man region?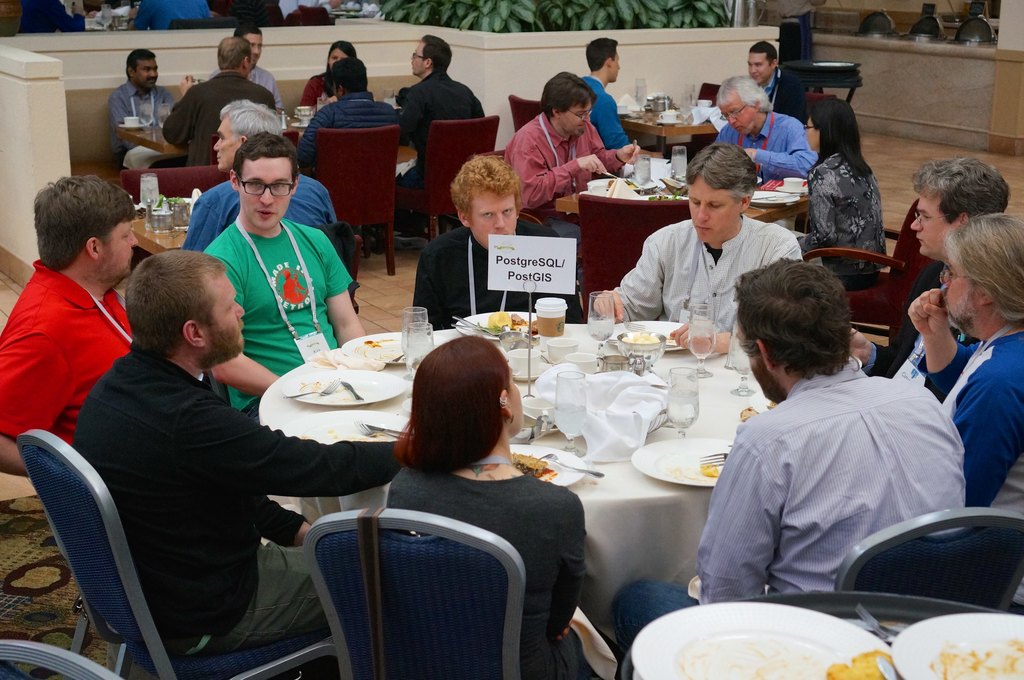
x1=392, y1=35, x2=485, y2=251
